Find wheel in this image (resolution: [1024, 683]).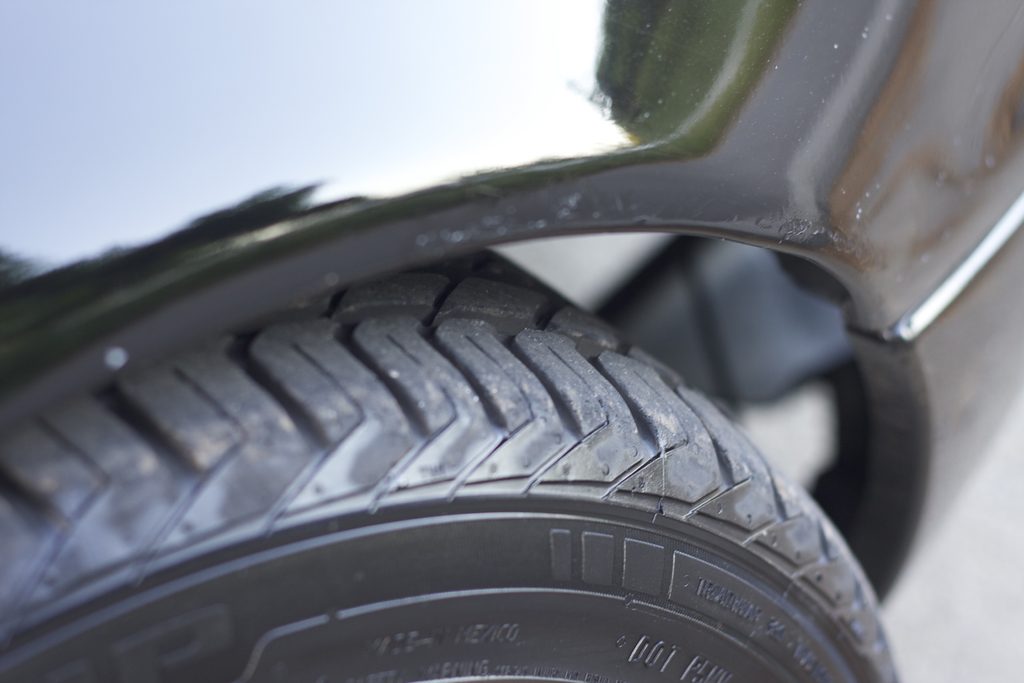
l=3, t=247, r=906, b=682.
